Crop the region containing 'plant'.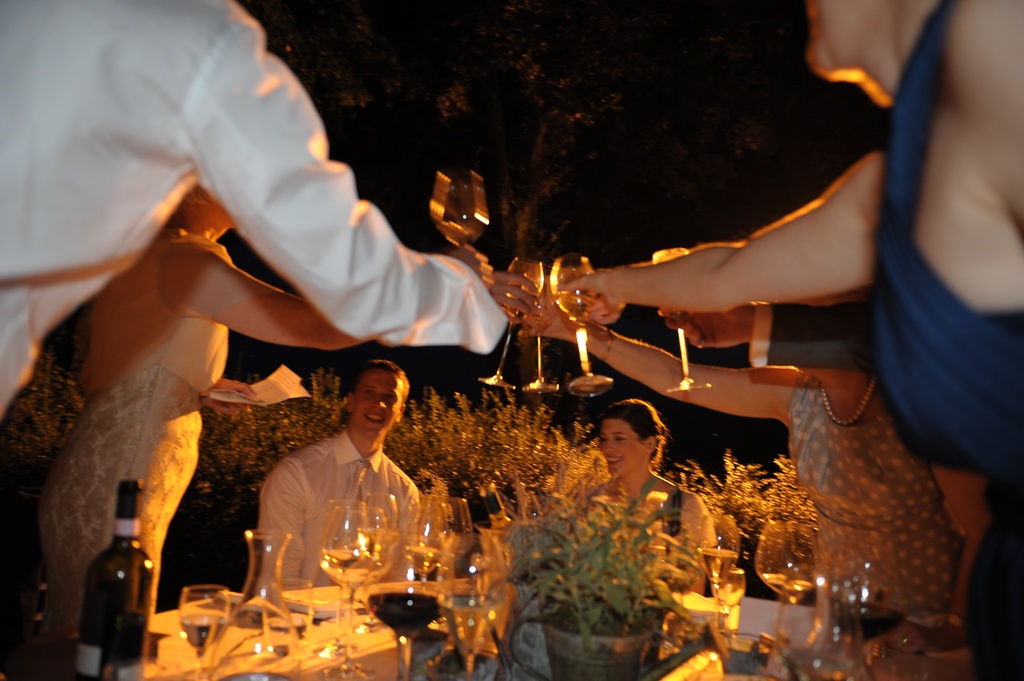
Crop region: box(512, 512, 706, 648).
